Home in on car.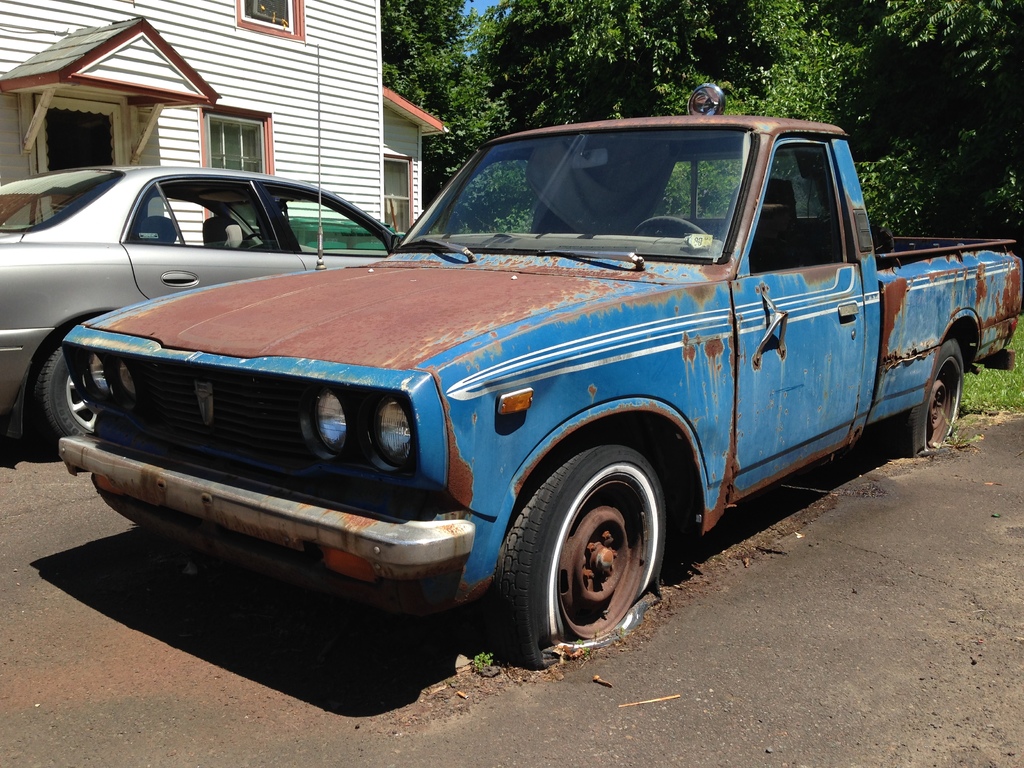
Homed in at [0,161,399,444].
